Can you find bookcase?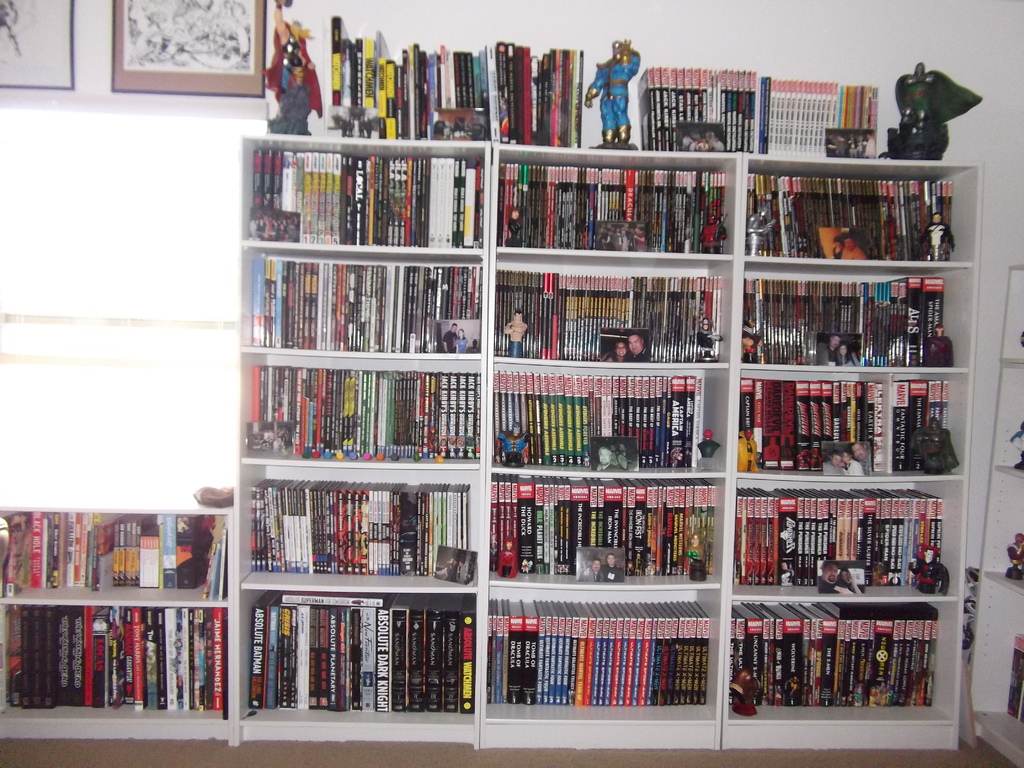
Yes, bounding box: select_region(0, 504, 236, 750).
